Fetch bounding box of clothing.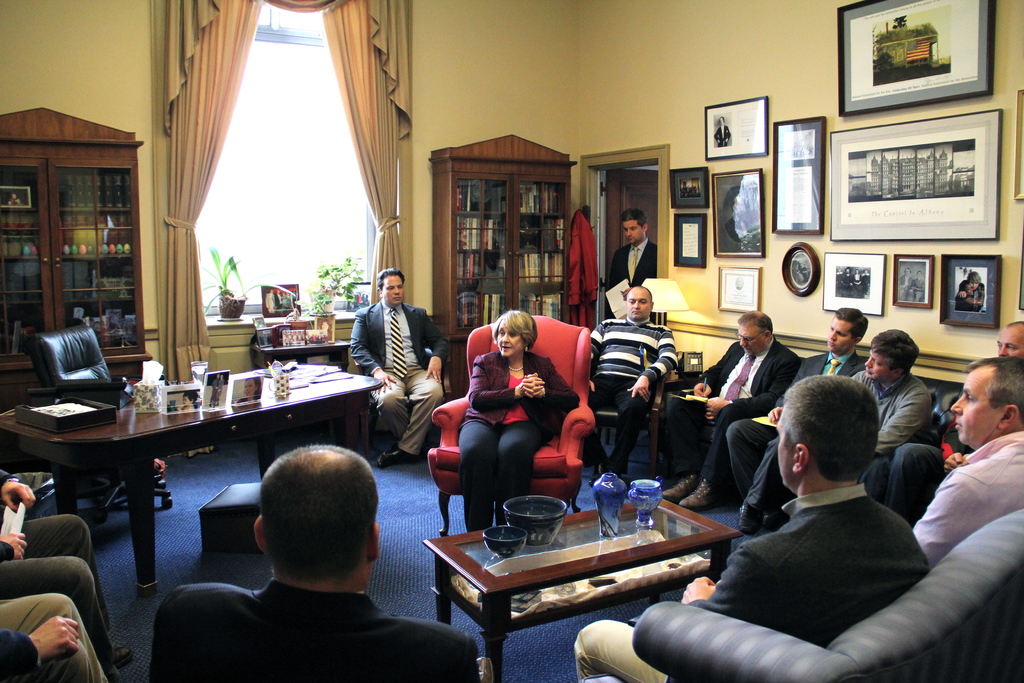
Bbox: x1=579 y1=315 x2=676 y2=475.
